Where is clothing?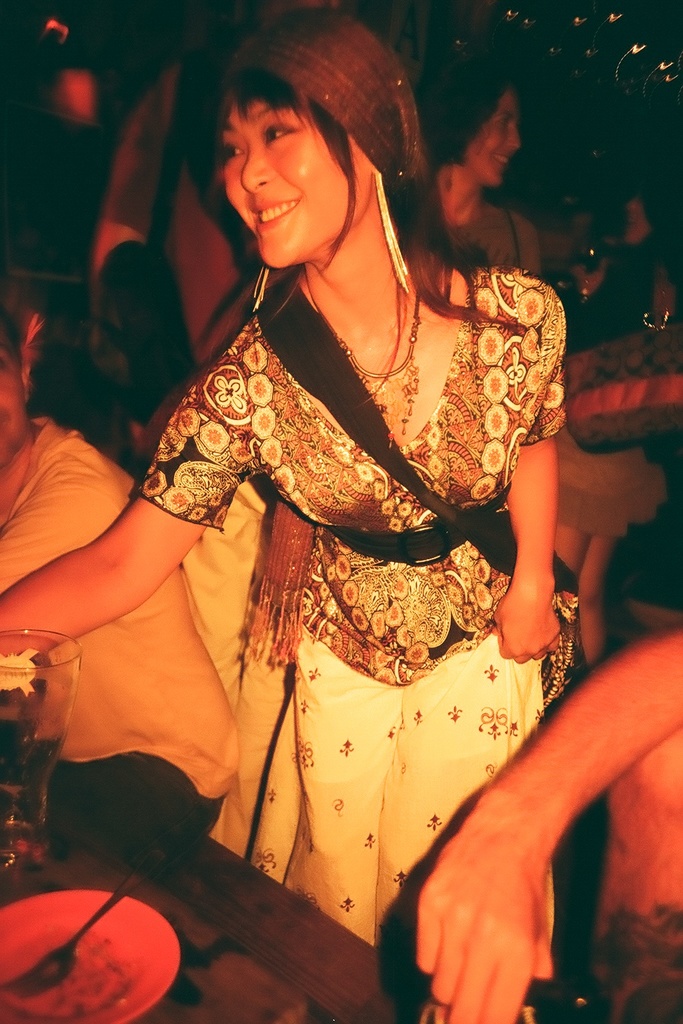
145,269,566,974.
